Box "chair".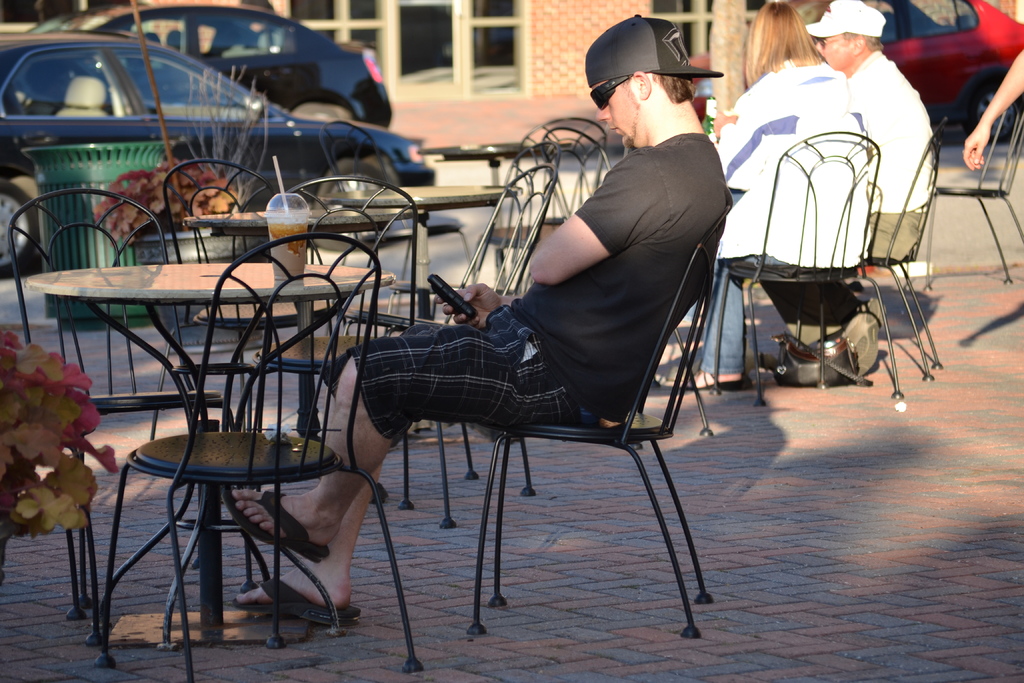
select_region(101, 233, 426, 682).
